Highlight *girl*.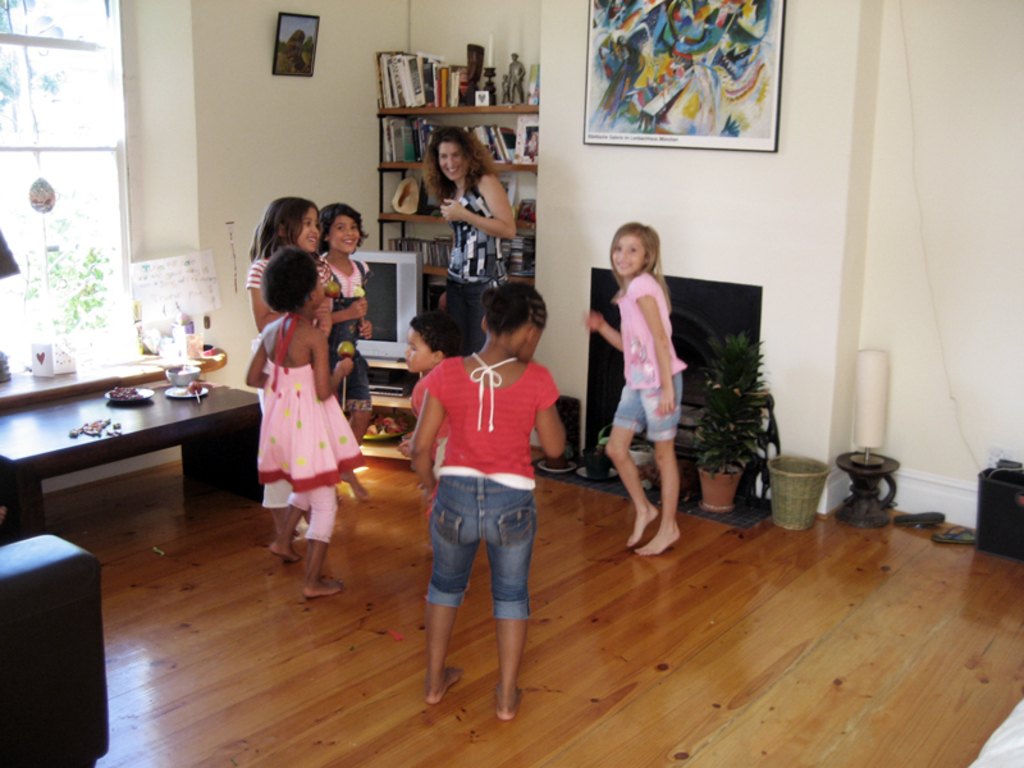
Highlighted region: 580 215 685 554.
